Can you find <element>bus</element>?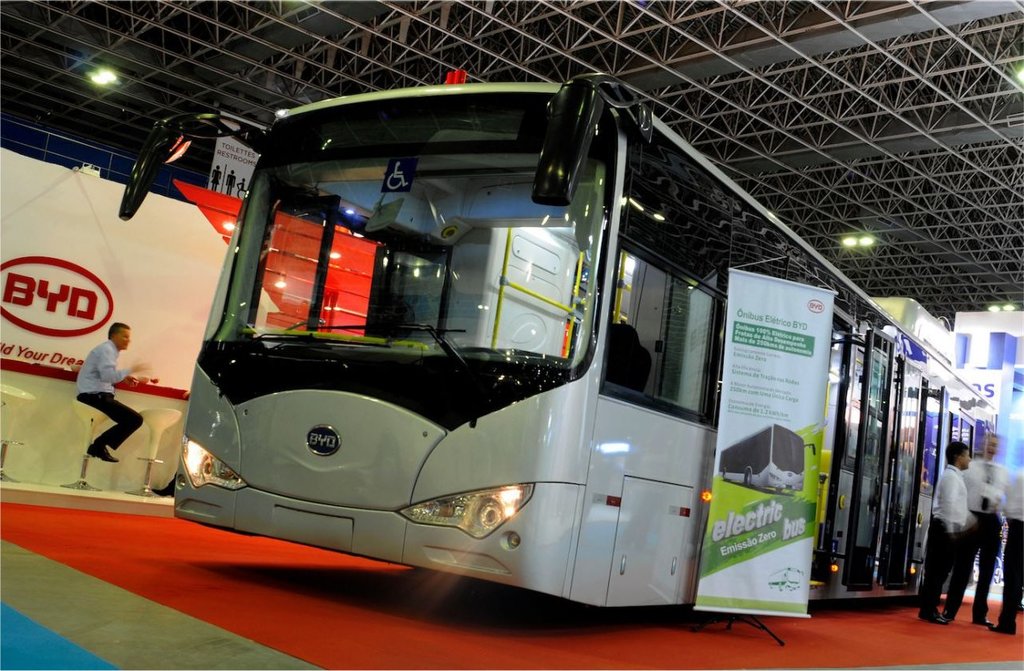
Yes, bounding box: box=[115, 60, 1006, 620].
